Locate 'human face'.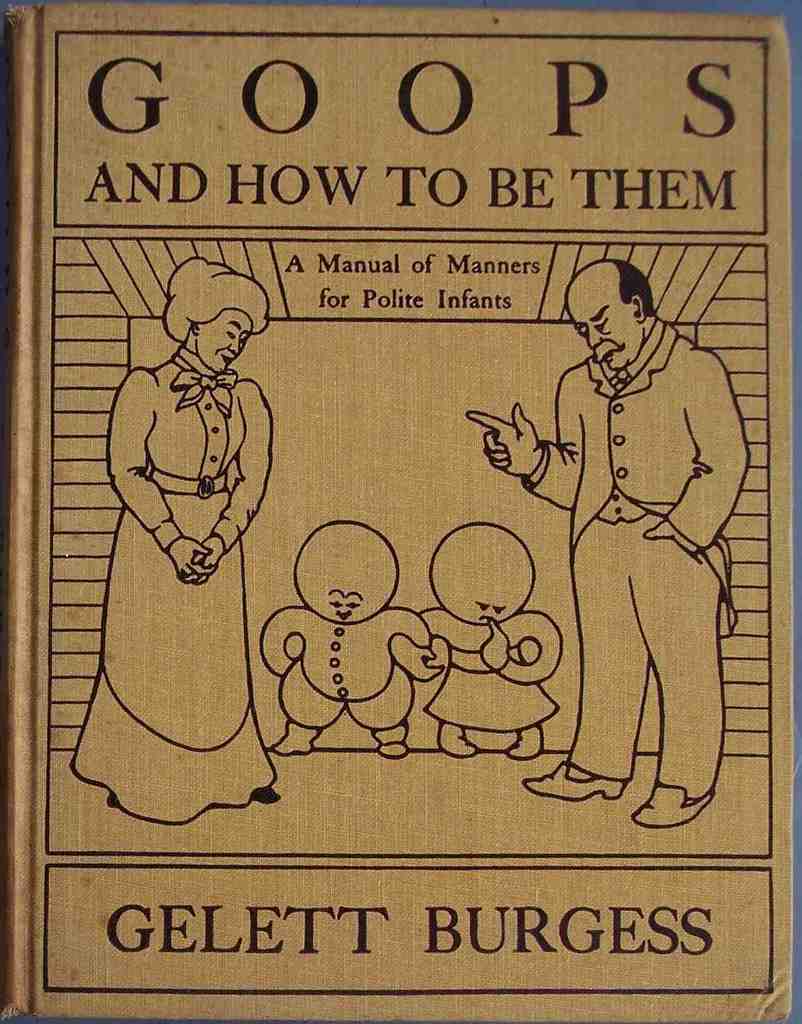
Bounding box: locate(439, 552, 537, 632).
